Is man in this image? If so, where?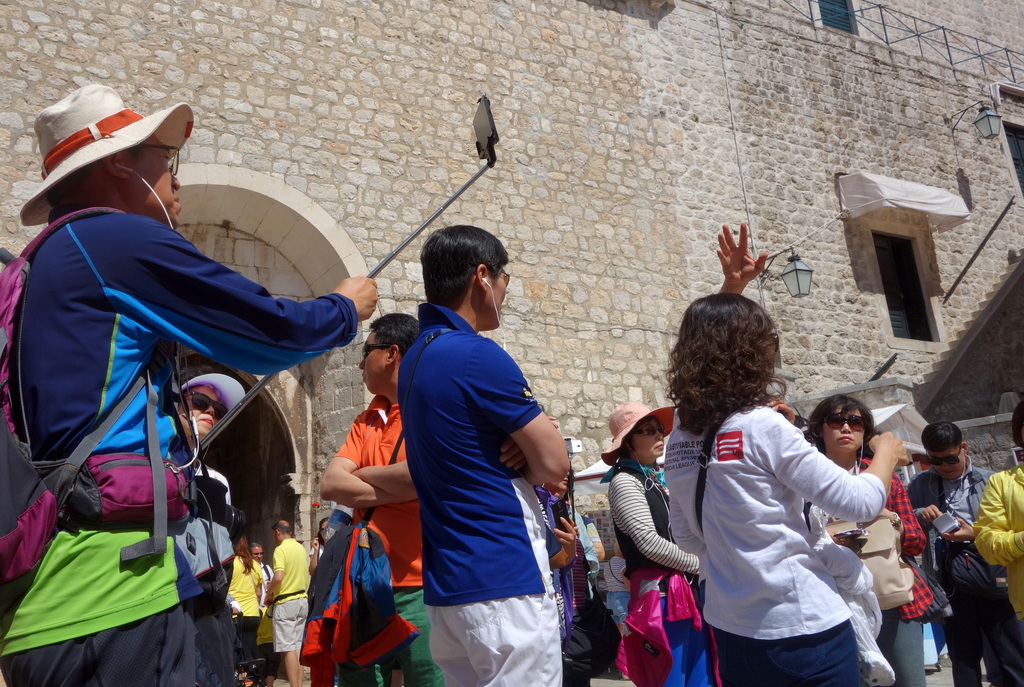
Yes, at rect(570, 502, 605, 583).
